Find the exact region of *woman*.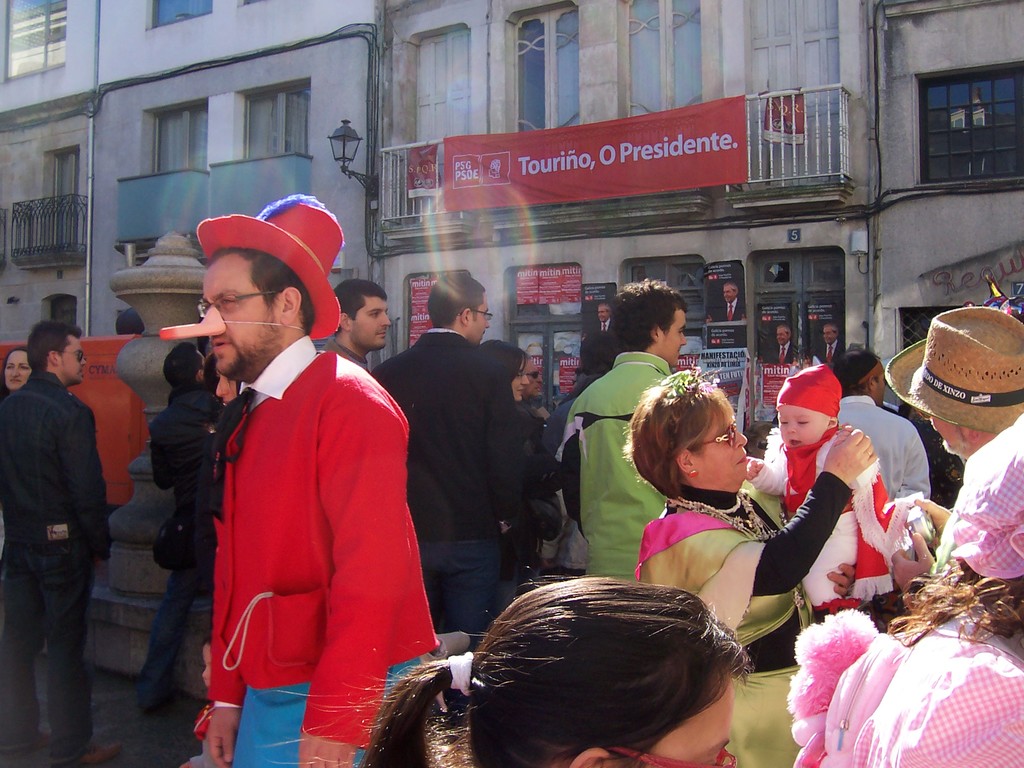
Exact region: {"x1": 0, "y1": 349, "x2": 33, "y2": 748}.
